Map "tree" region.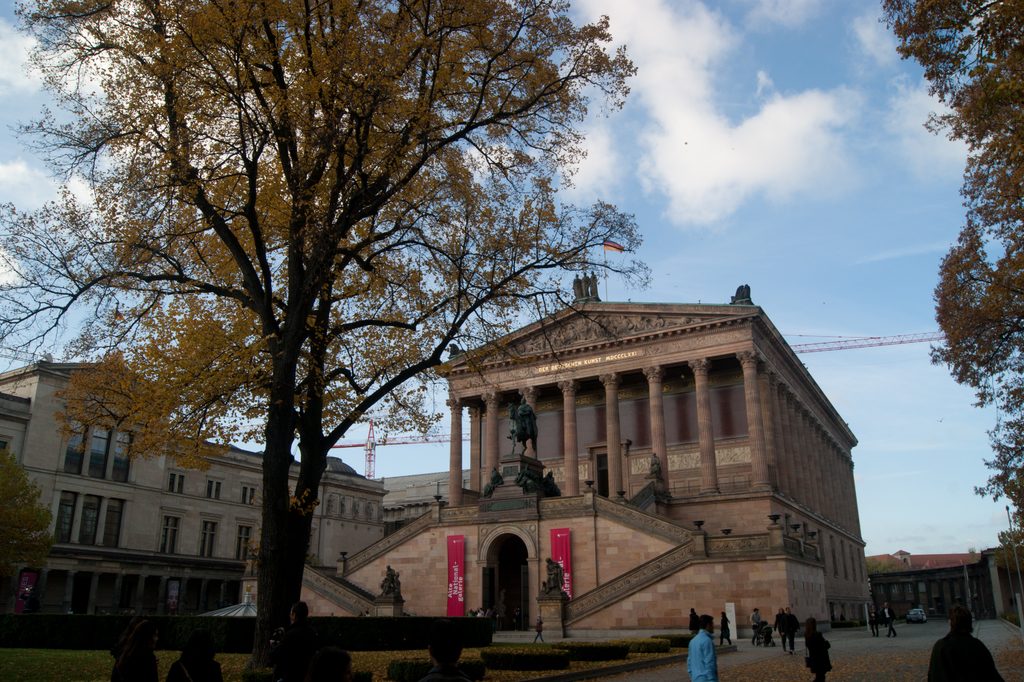
Mapped to bbox=(872, 0, 1023, 548).
